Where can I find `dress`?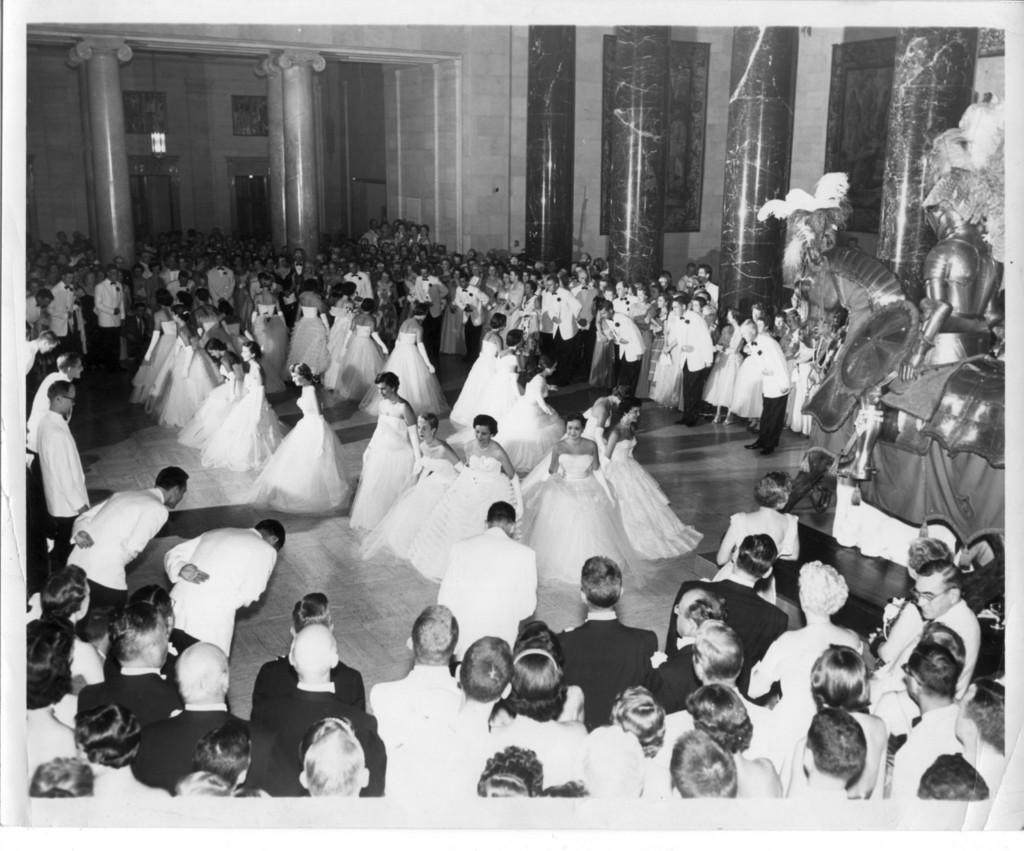
You can find it at locate(326, 314, 356, 382).
